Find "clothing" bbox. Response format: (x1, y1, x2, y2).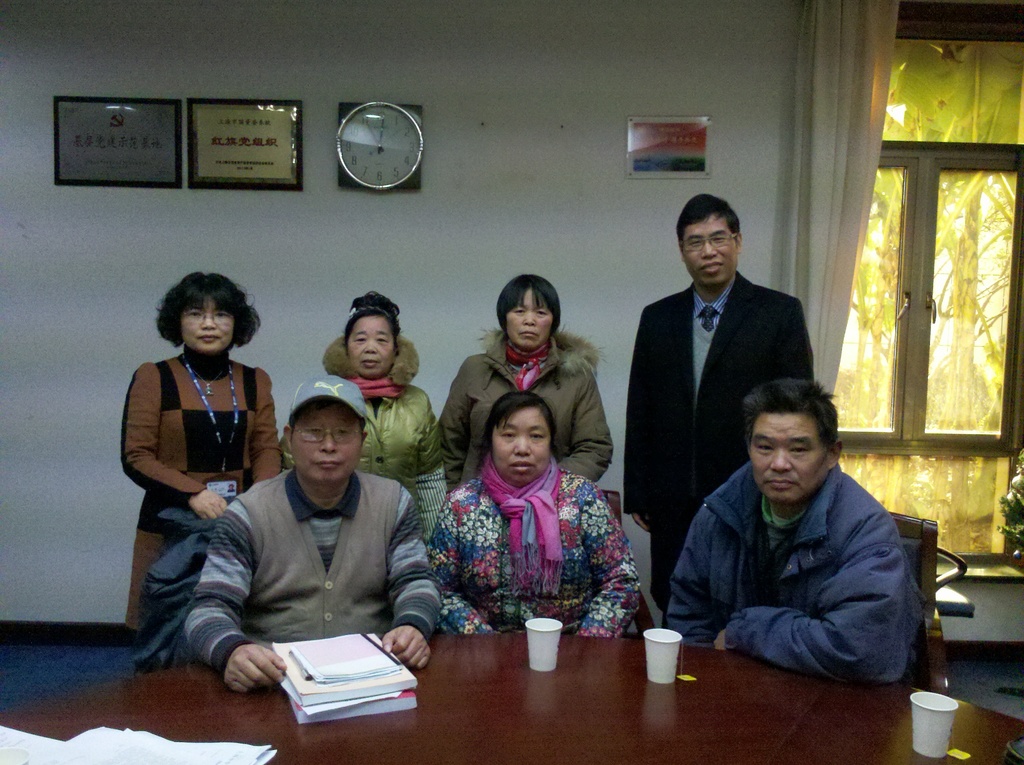
(111, 348, 285, 640).
